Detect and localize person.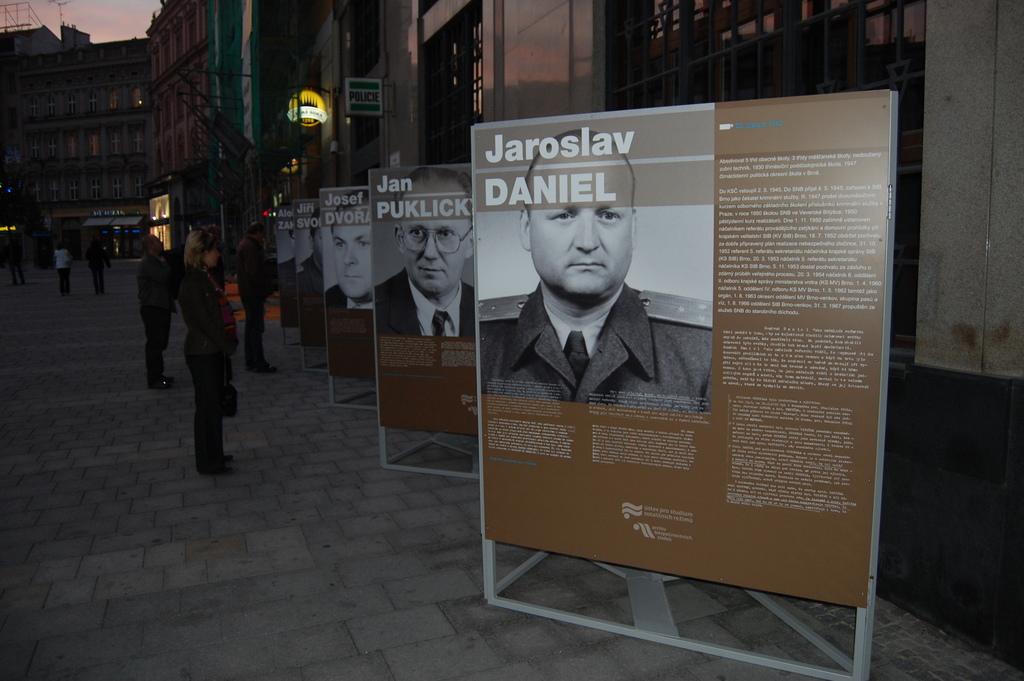
Localized at box(81, 240, 110, 297).
